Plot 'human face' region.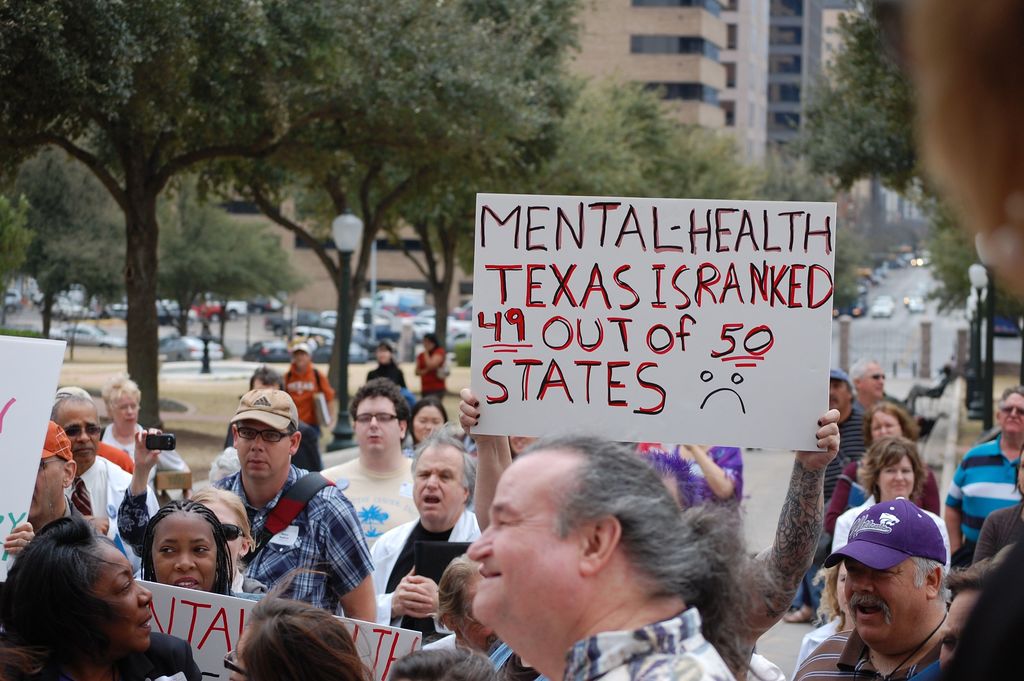
Plotted at bbox(470, 455, 584, 617).
